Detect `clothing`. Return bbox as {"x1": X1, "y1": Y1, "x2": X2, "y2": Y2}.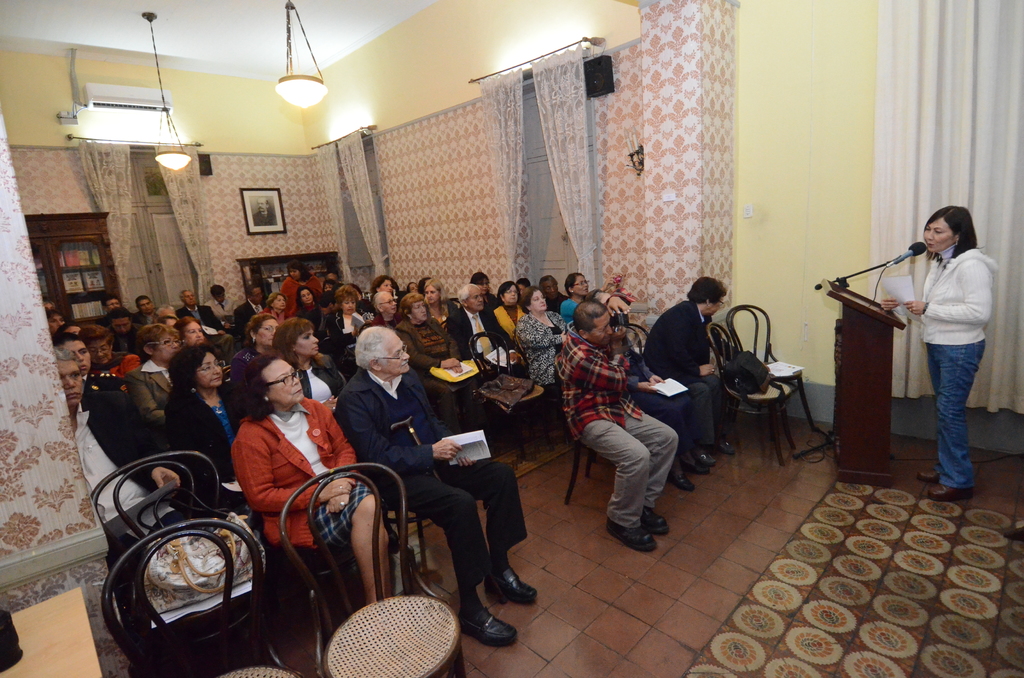
{"x1": 324, "y1": 306, "x2": 364, "y2": 337}.
